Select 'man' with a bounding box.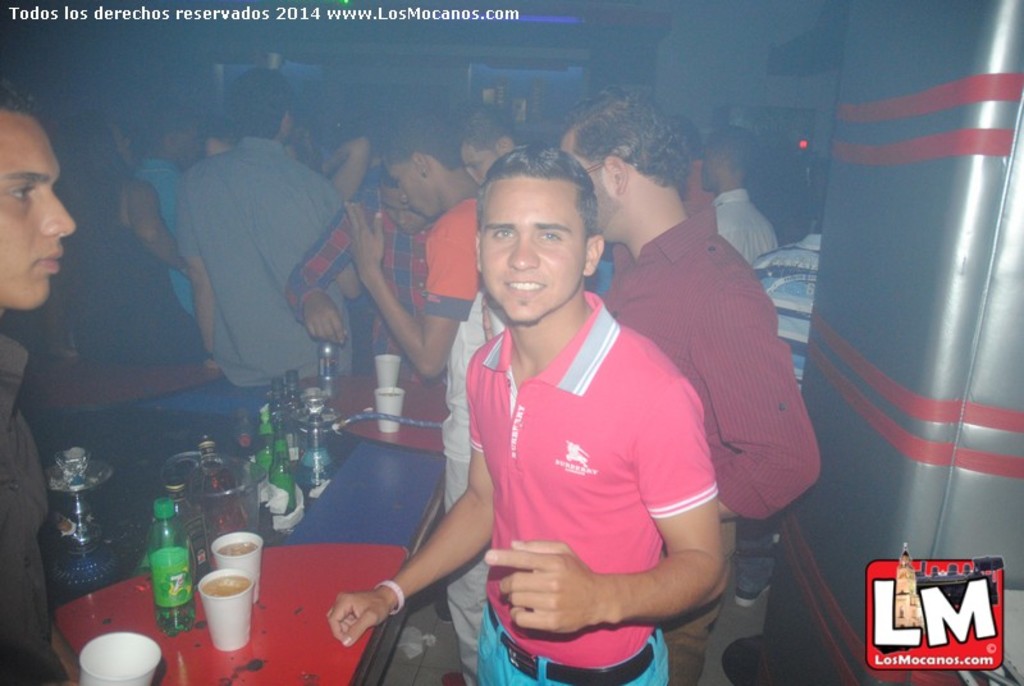
556/79/817/685.
